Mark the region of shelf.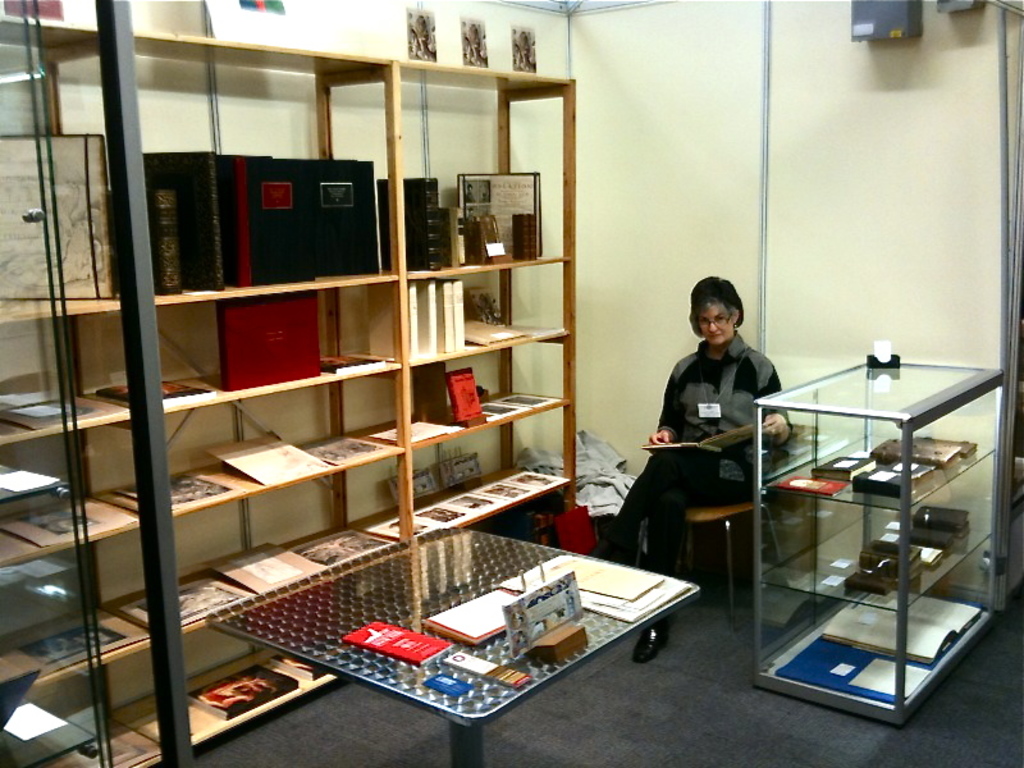
Region: x1=329, y1=388, x2=568, y2=529.
